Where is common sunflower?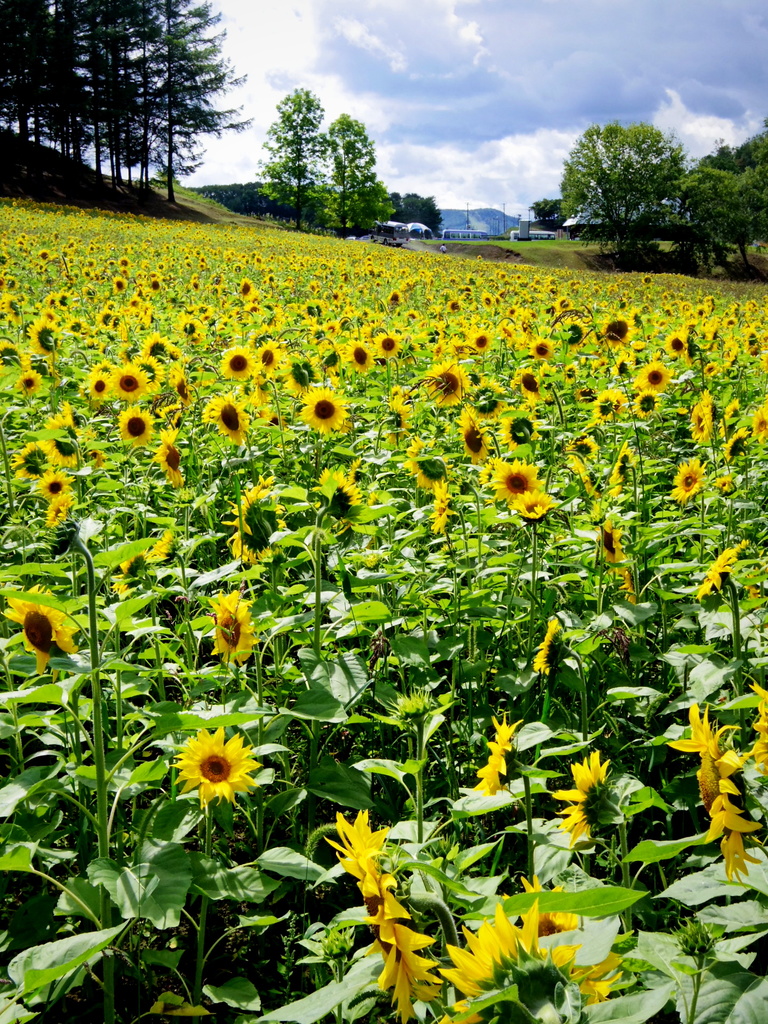
left=449, top=423, right=488, bottom=470.
